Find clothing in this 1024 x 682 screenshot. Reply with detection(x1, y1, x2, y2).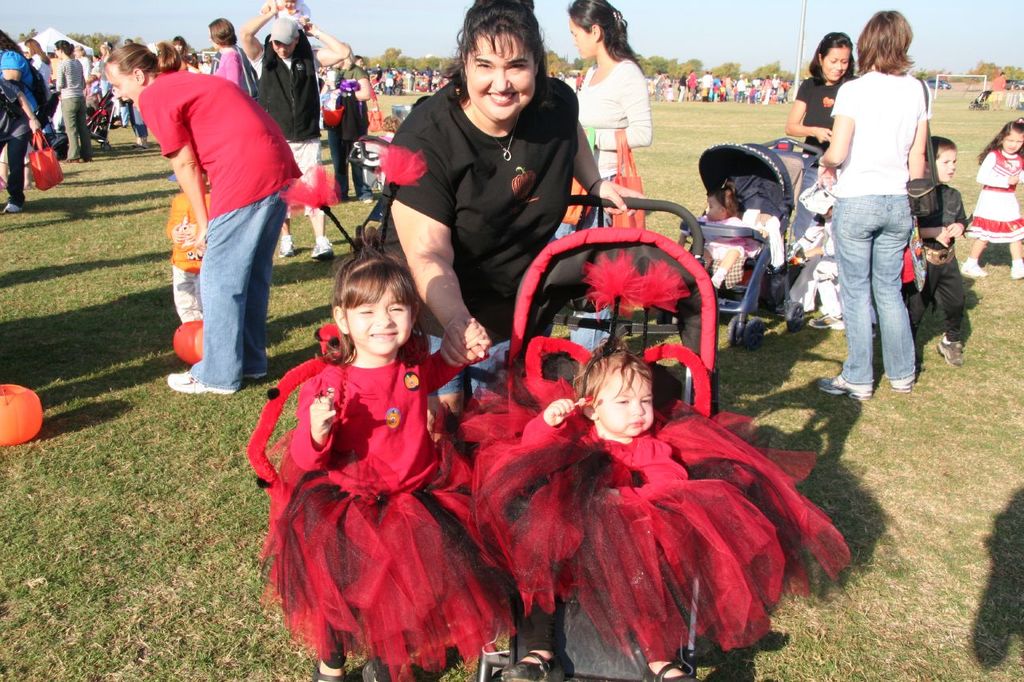
detection(670, 212, 745, 257).
